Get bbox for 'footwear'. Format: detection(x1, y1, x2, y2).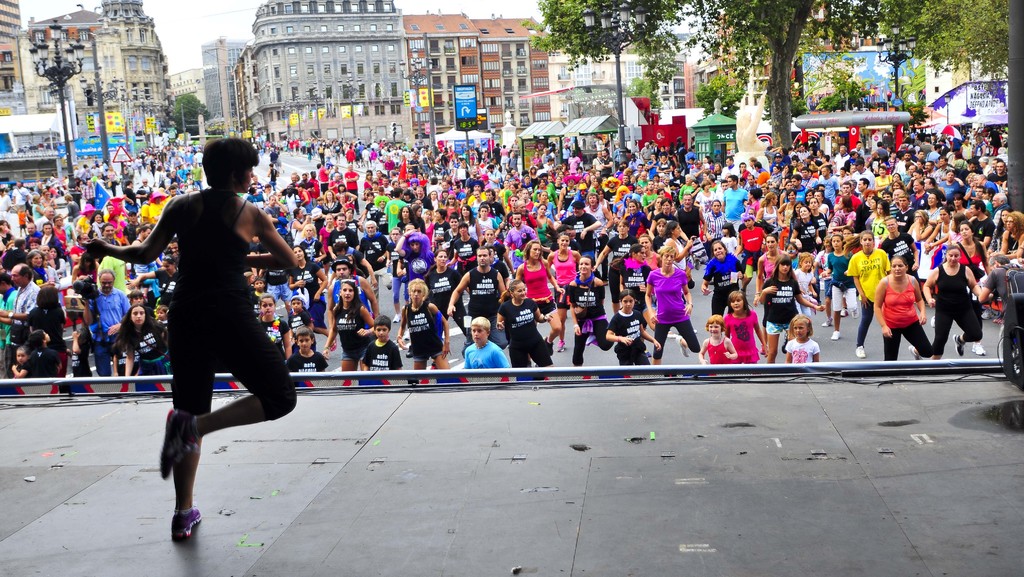
detection(668, 330, 675, 338).
